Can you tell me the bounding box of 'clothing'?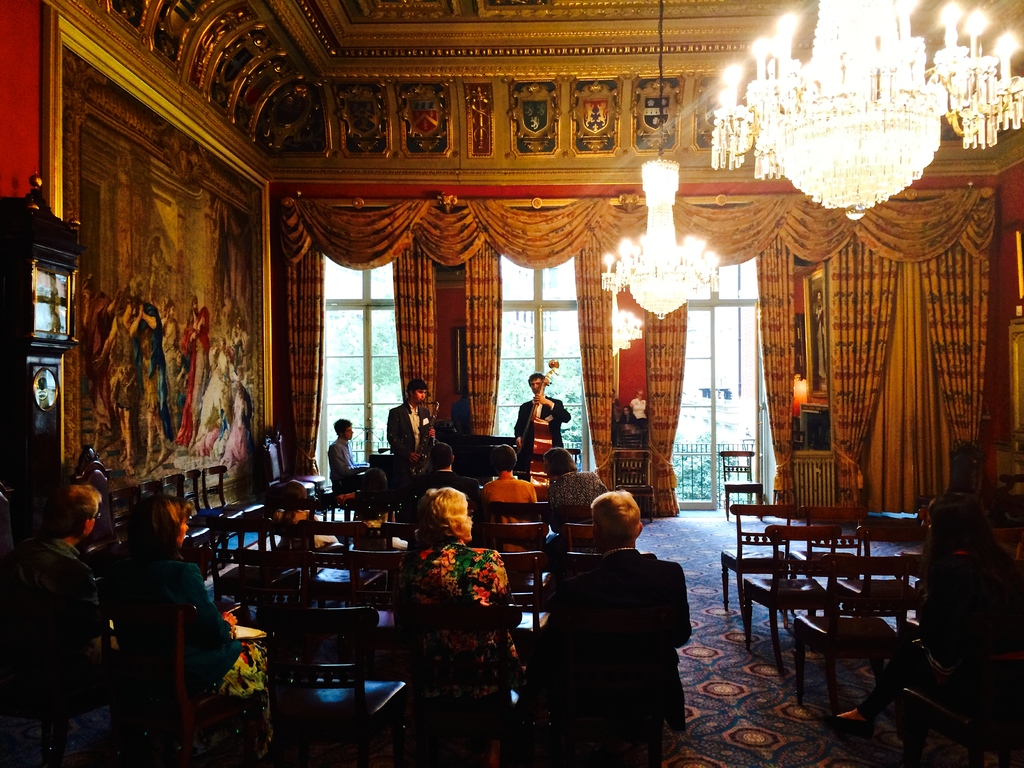
<box>386,403,440,461</box>.
